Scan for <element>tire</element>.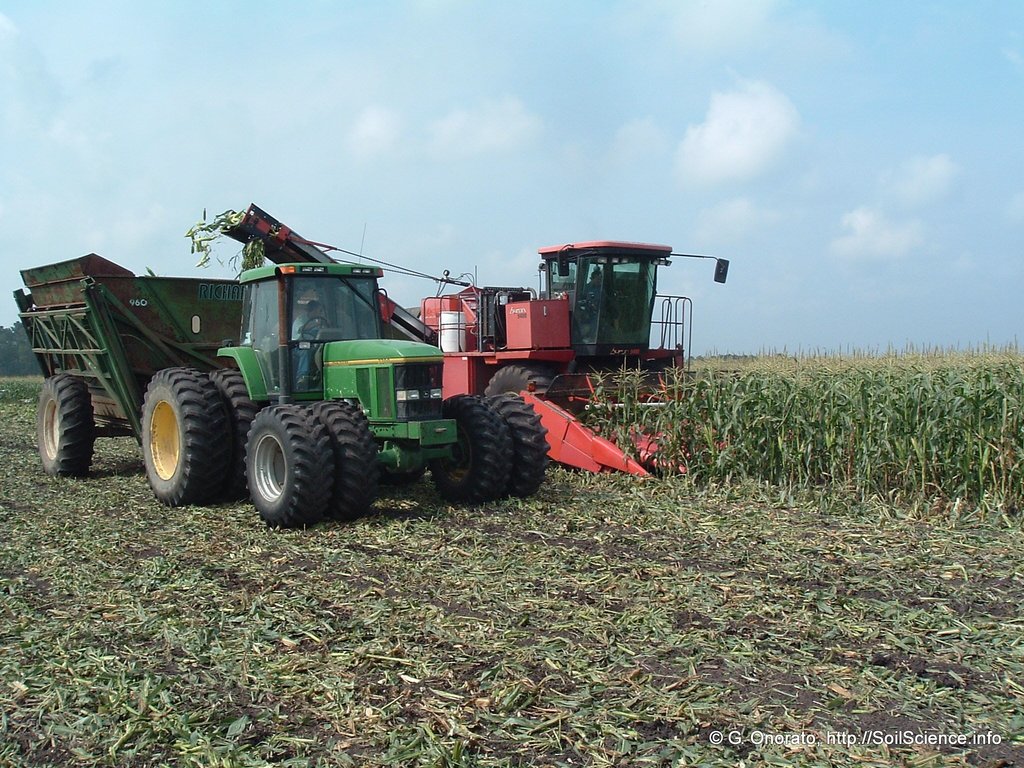
Scan result: bbox=[139, 365, 233, 506].
